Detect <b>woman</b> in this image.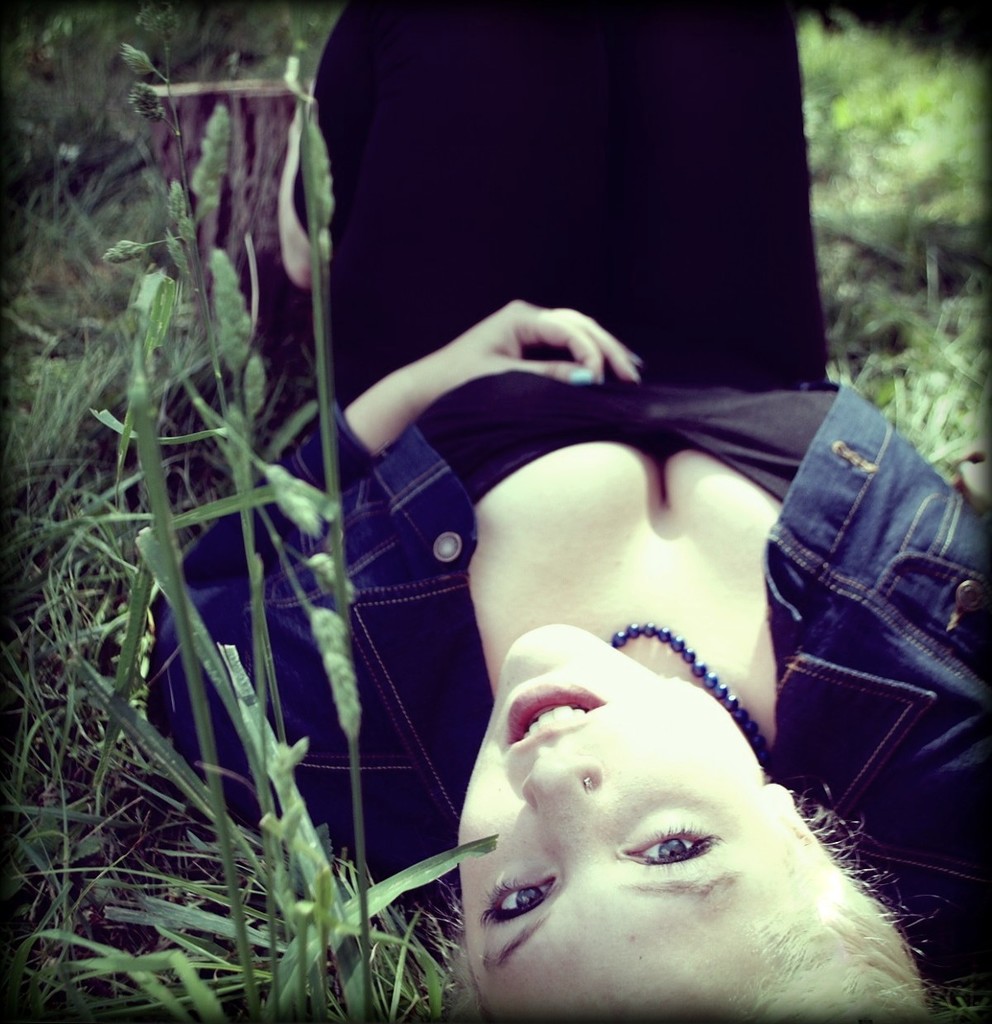
Detection: pyautogui.locateOnScreen(140, 0, 991, 1023).
